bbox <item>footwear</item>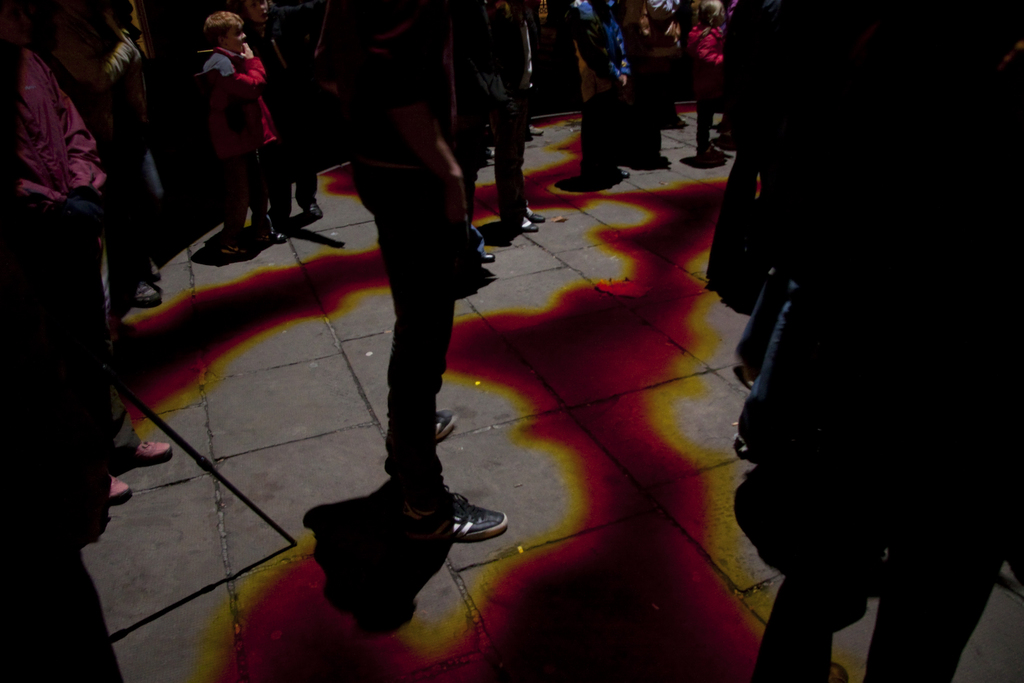
[x1=142, y1=260, x2=159, y2=286]
